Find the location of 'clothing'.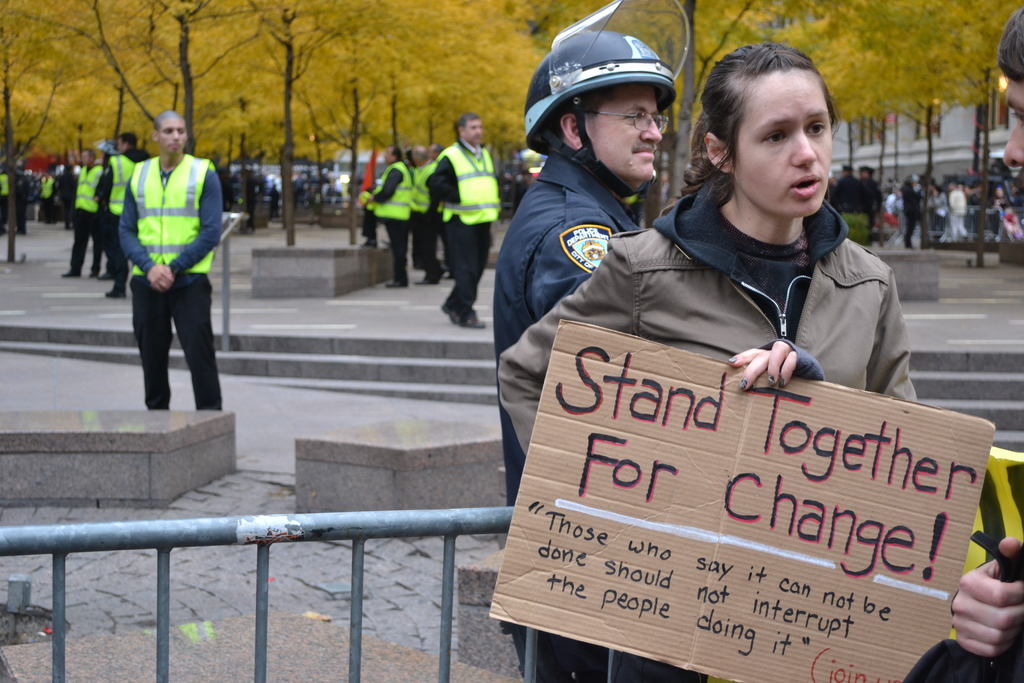
Location: Rect(938, 182, 979, 238).
